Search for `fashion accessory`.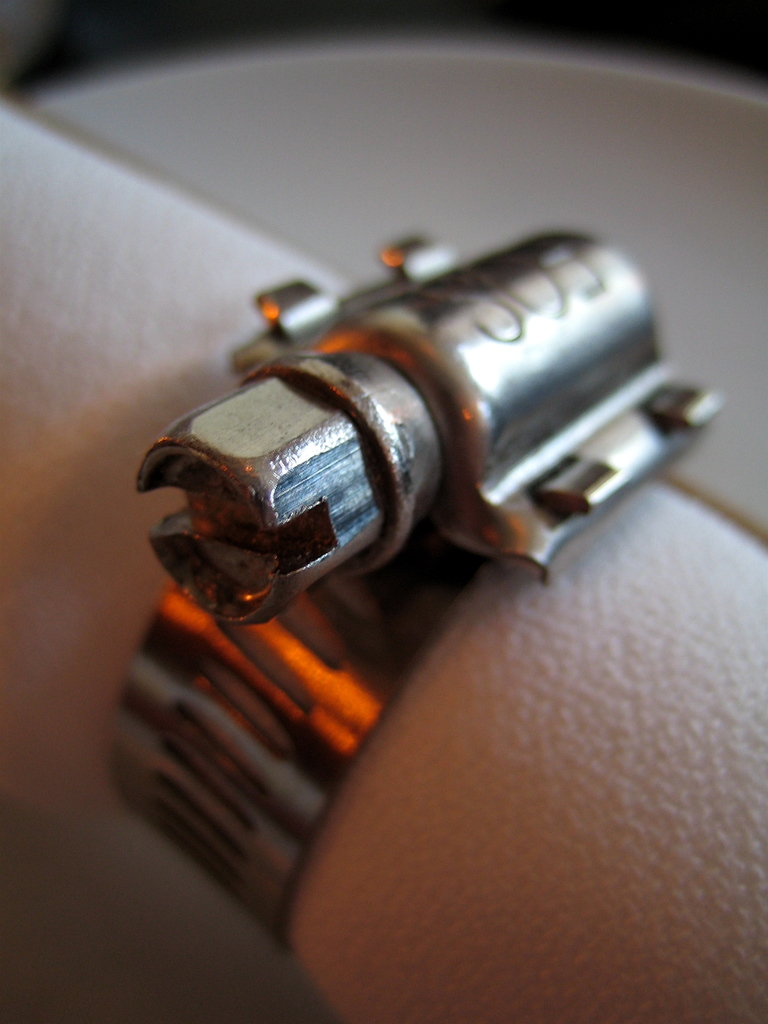
Found at 75 216 731 960.
